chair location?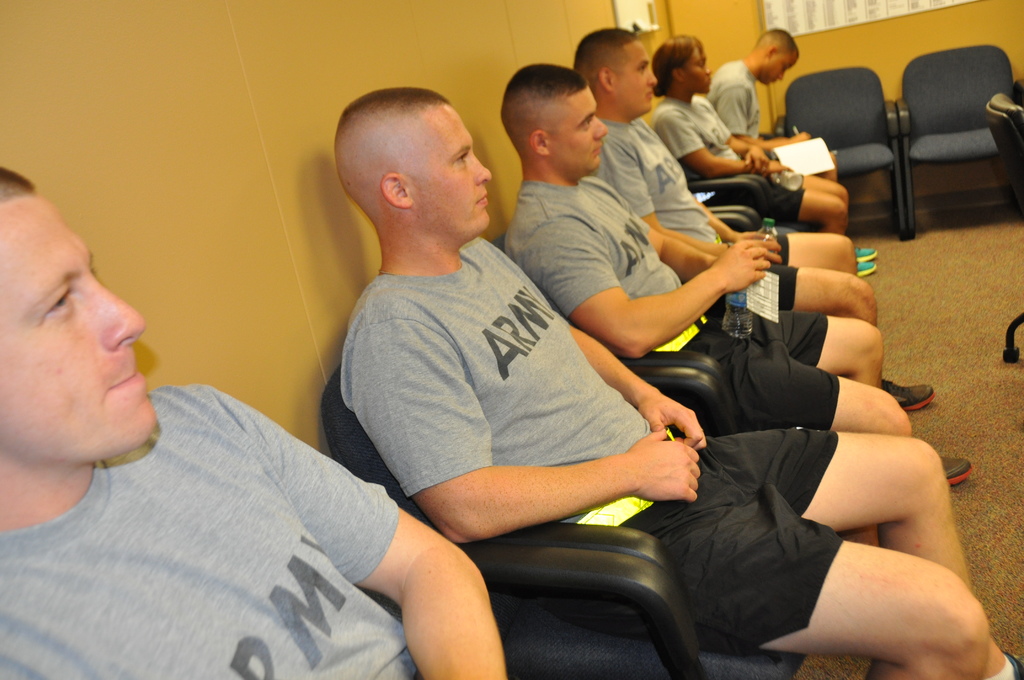
<region>984, 93, 1023, 364</region>
